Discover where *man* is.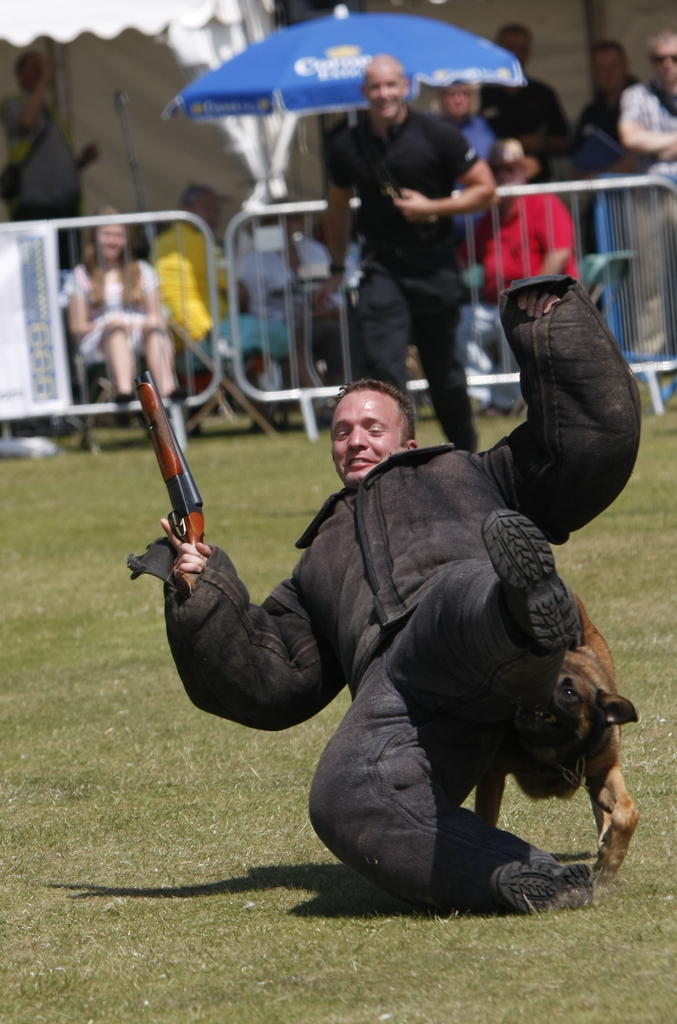
Discovered at 446 84 491 264.
